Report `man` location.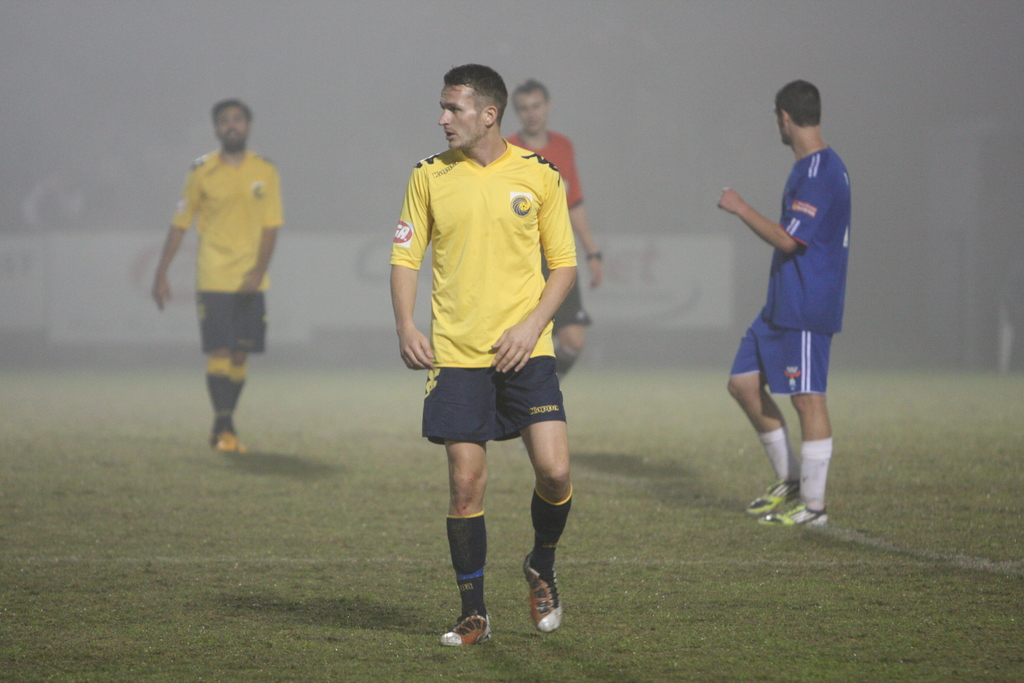
Report: bbox(714, 76, 858, 527).
